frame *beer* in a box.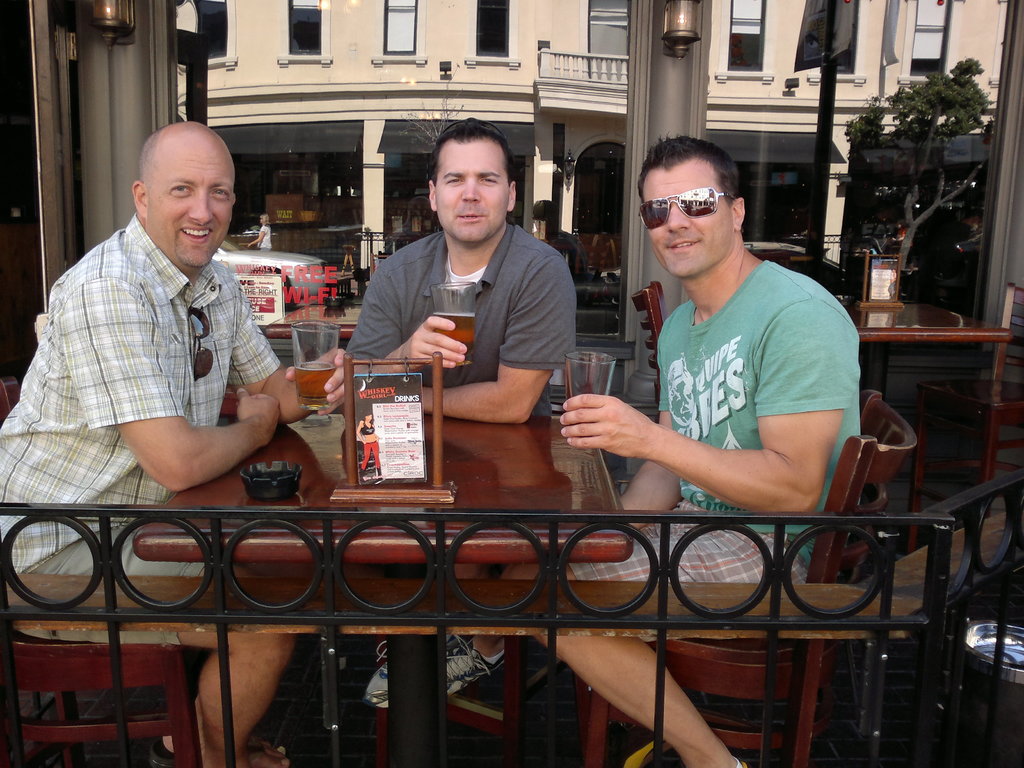
rect(281, 314, 350, 426).
